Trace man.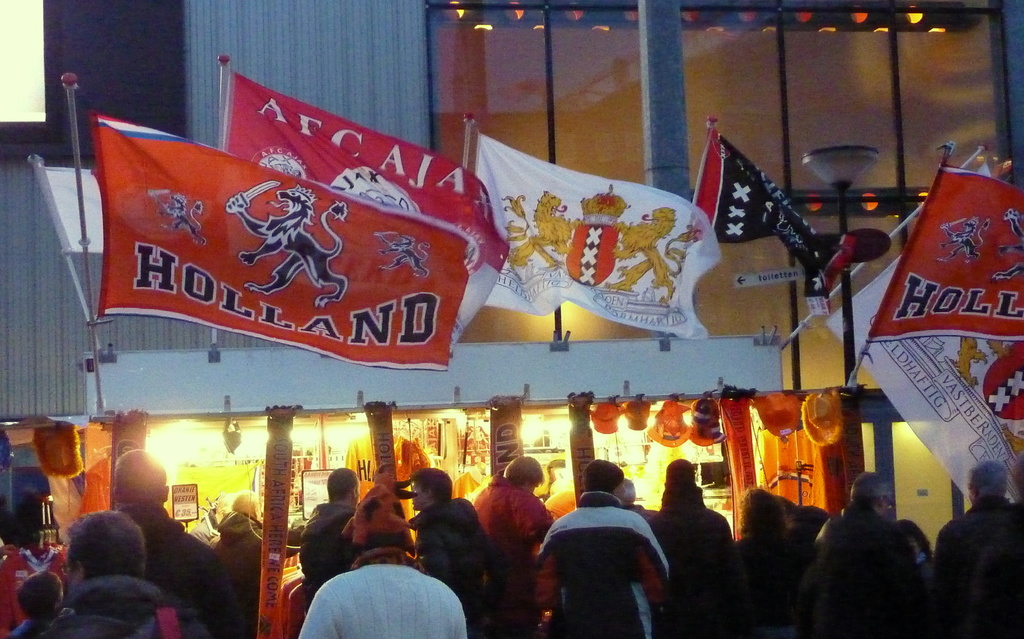
Traced to Rect(215, 490, 268, 606).
